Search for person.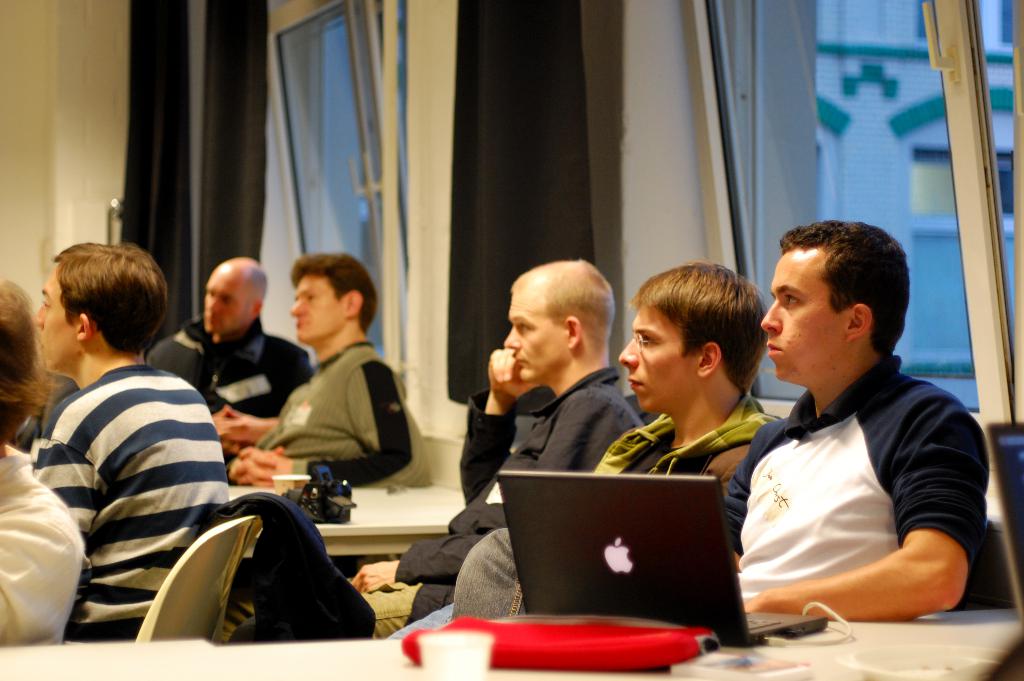
Found at l=0, t=281, r=90, b=653.
